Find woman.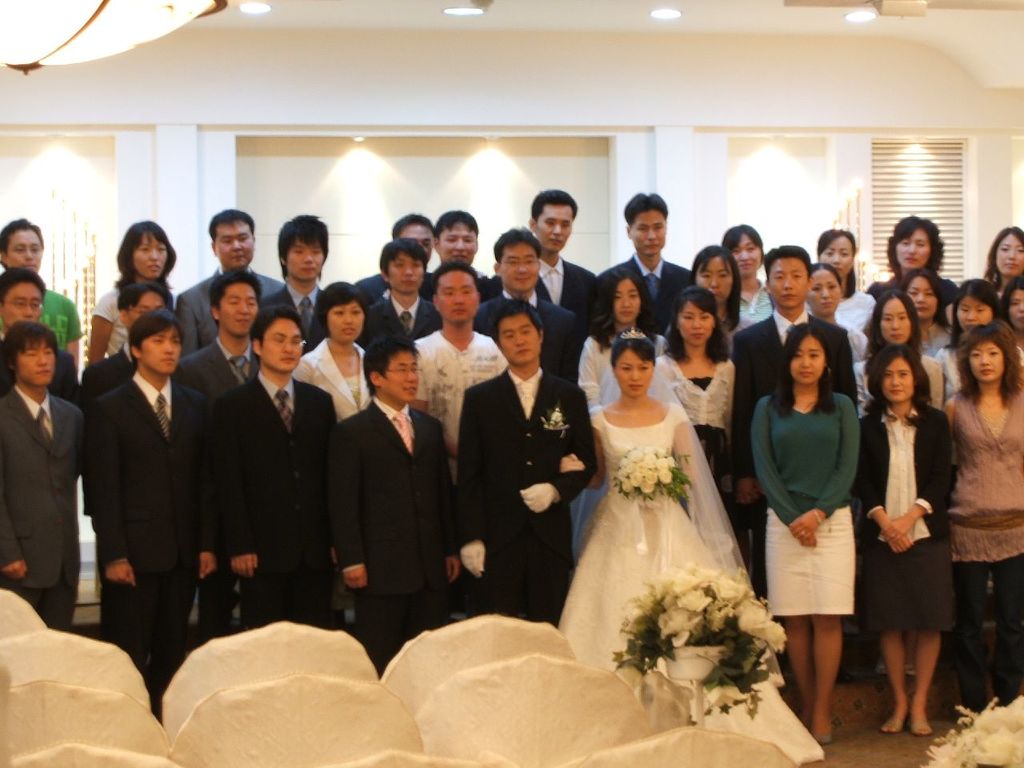
l=86, t=218, r=188, b=374.
